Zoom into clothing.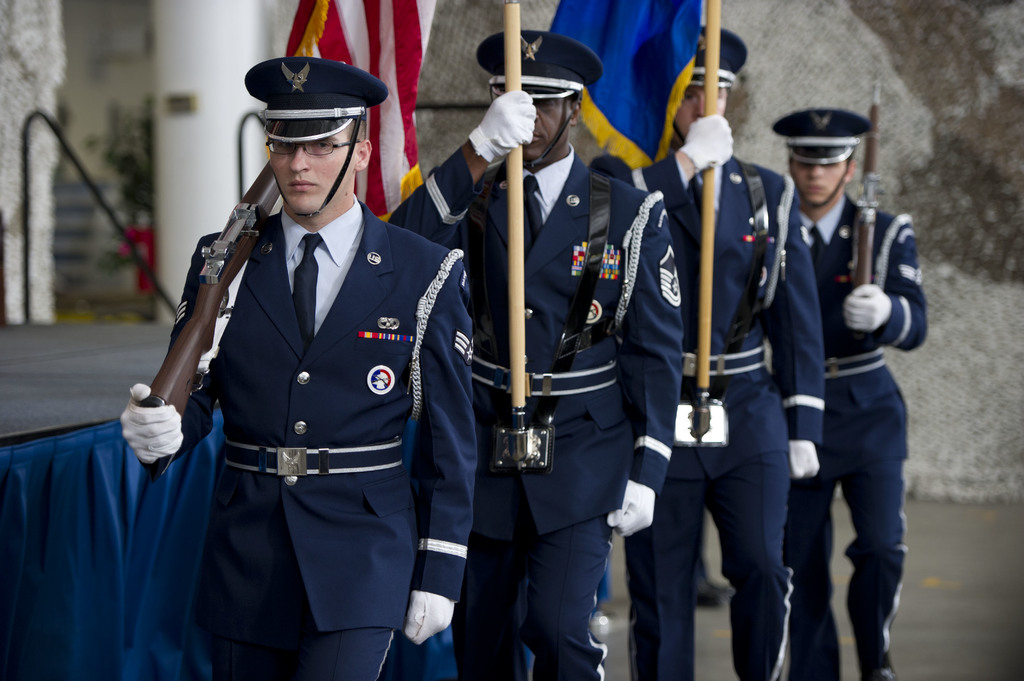
Zoom target: {"x1": 624, "y1": 129, "x2": 822, "y2": 478}.
